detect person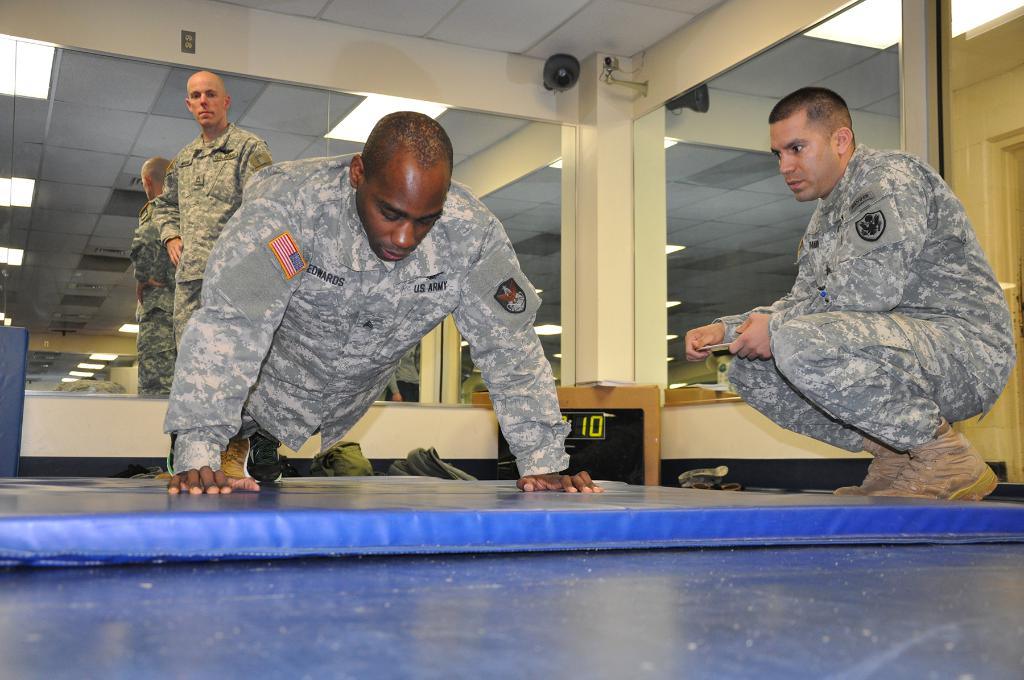
select_region(680, 78, 1016, 507)
